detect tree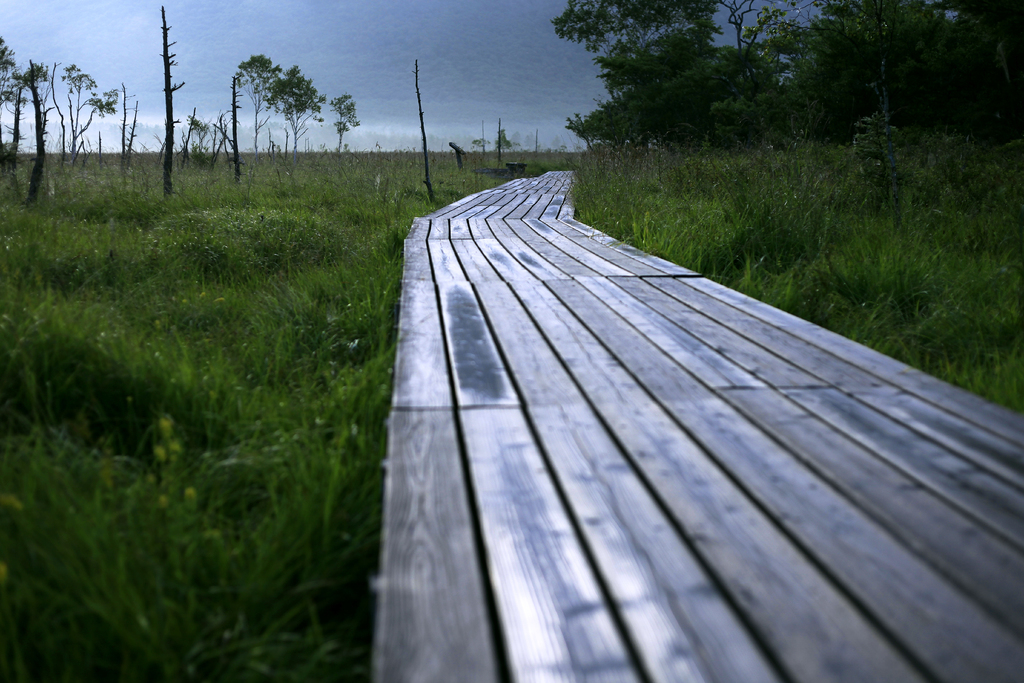
<box>228,50,280,154</box>
